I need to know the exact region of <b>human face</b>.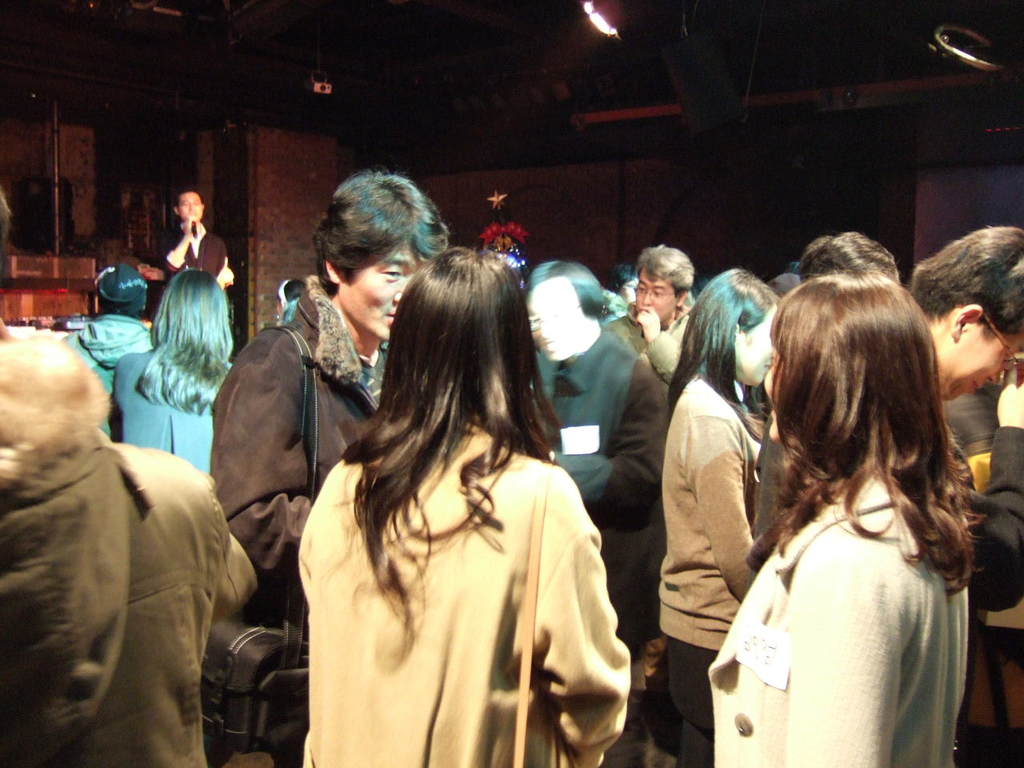
Region: bbox=[339, 237, 426, 339].
